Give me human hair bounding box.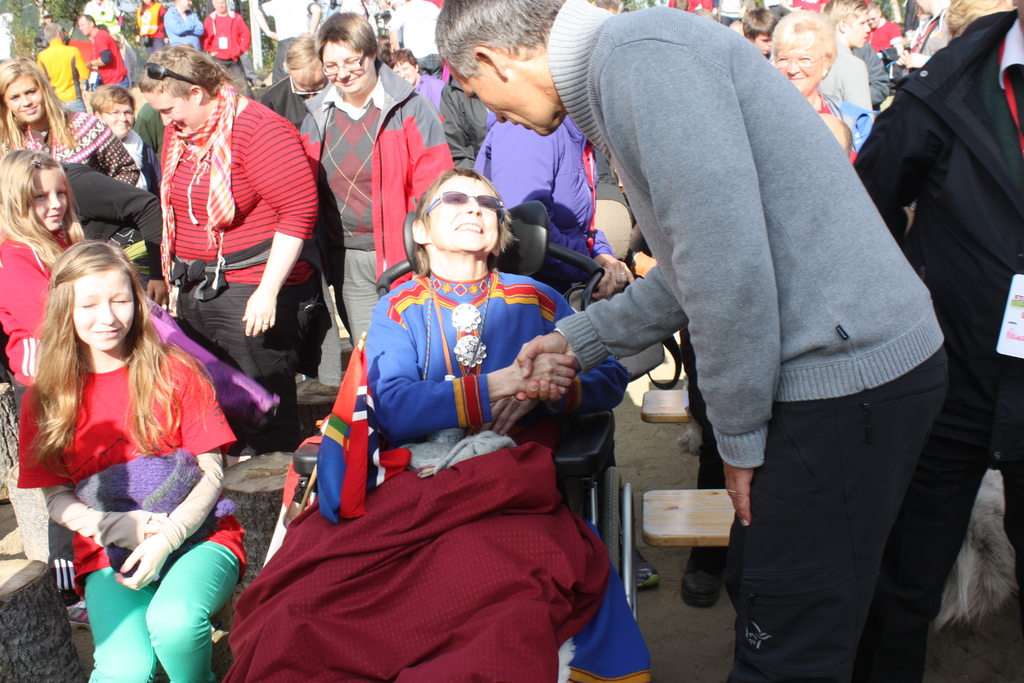
{"x1": 434, "y1": 0, "x2": 566, "y2": 80}.
